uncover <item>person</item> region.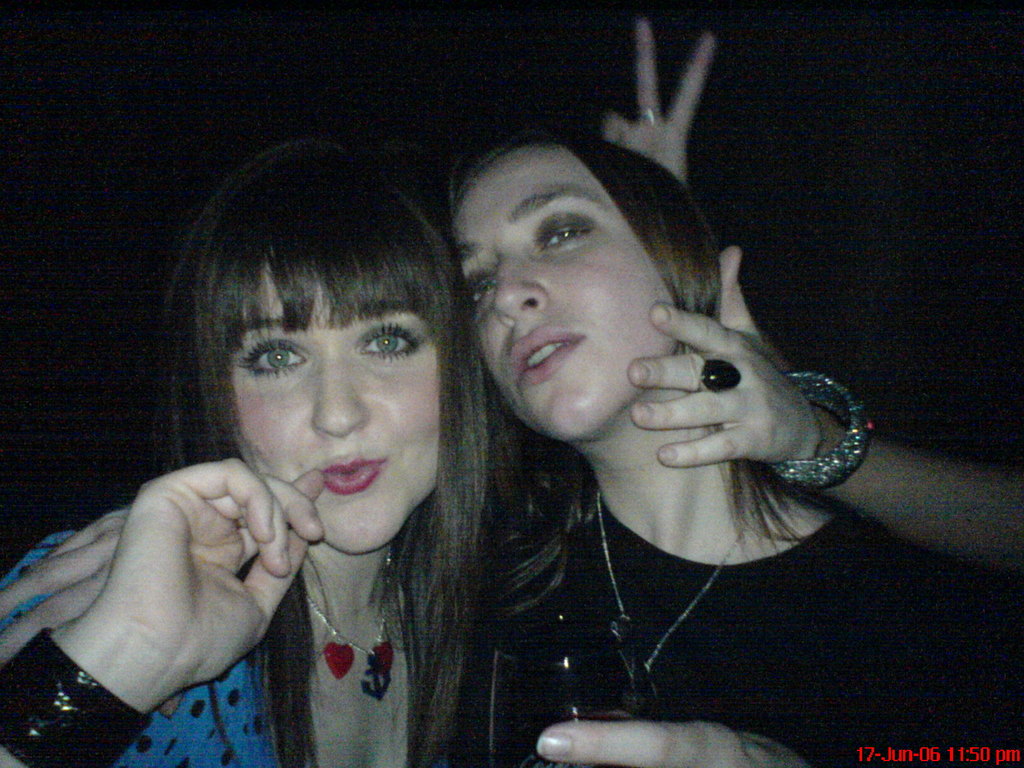
Uncovered: <region>454, 126, 1023, 767</region>.
